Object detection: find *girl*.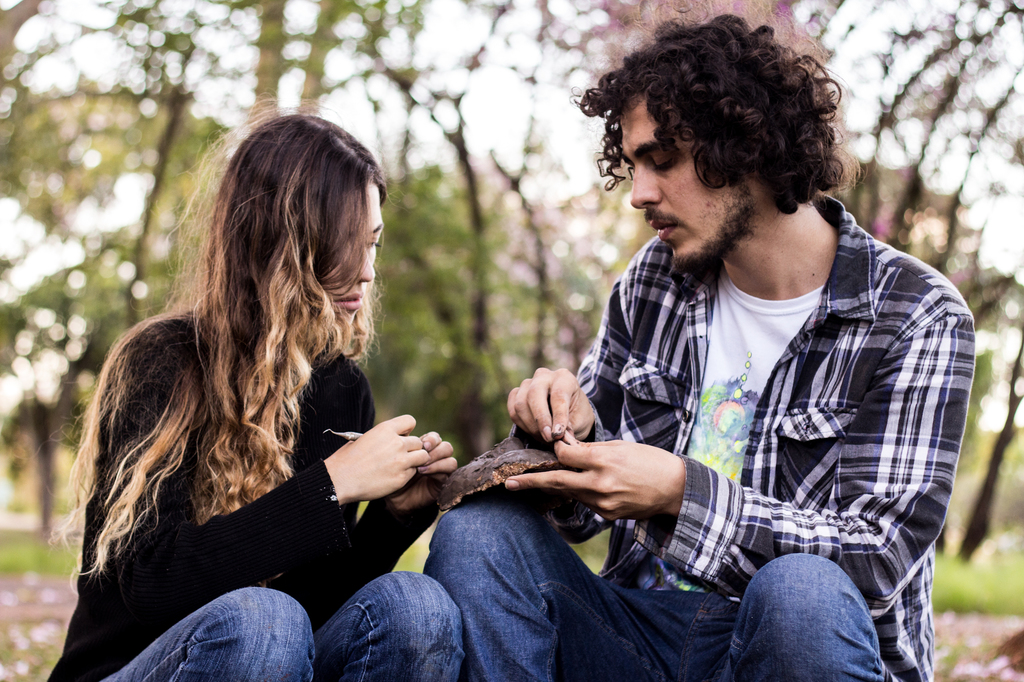
<box>39,95,469,681</box>.
